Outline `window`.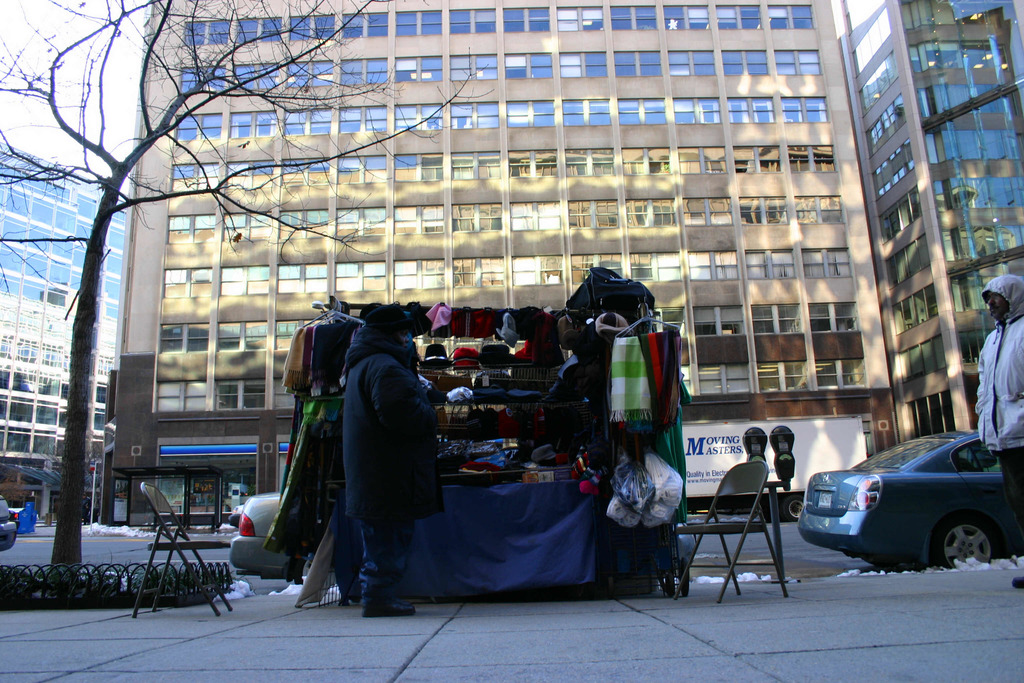
Outline: box=[170, 213, 215, 240].
